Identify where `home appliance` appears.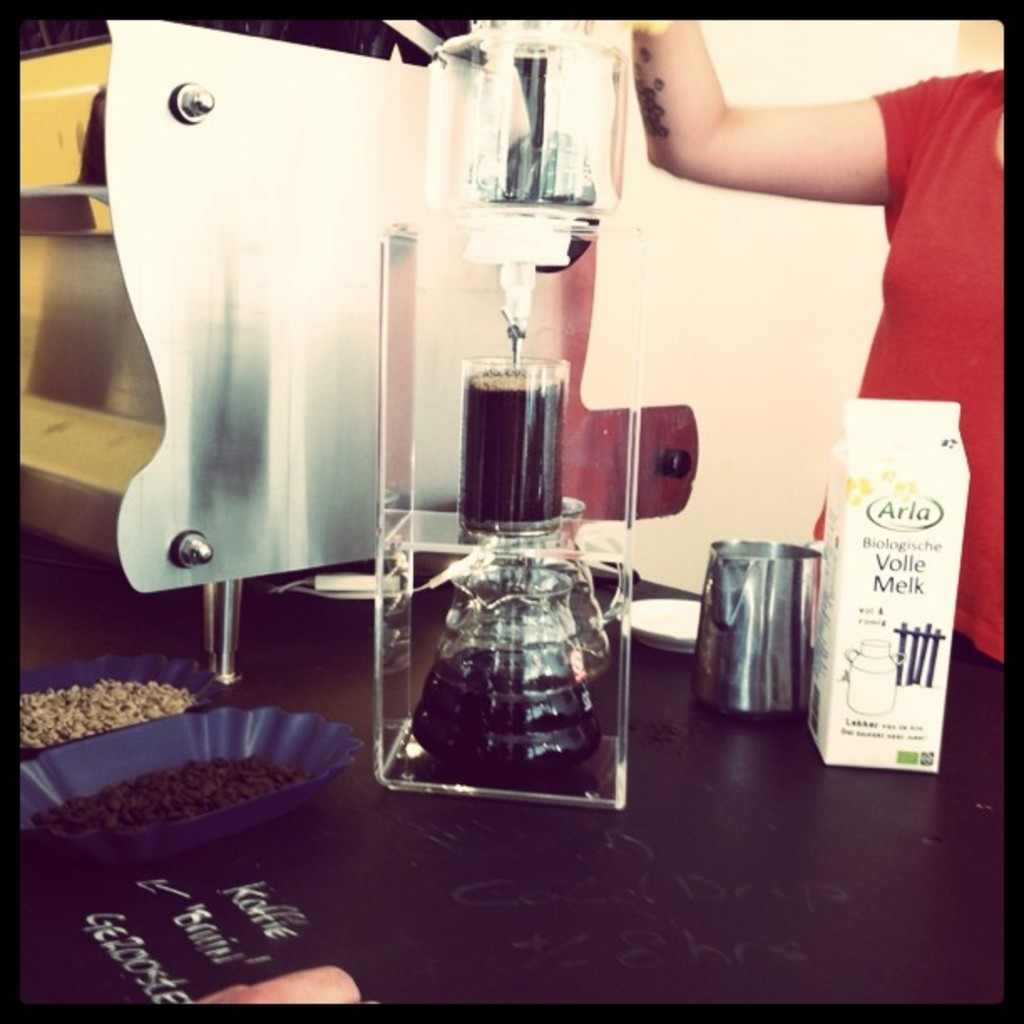
Appears at pyautogui.locateOnScreen(376, 22, 701, 812).
